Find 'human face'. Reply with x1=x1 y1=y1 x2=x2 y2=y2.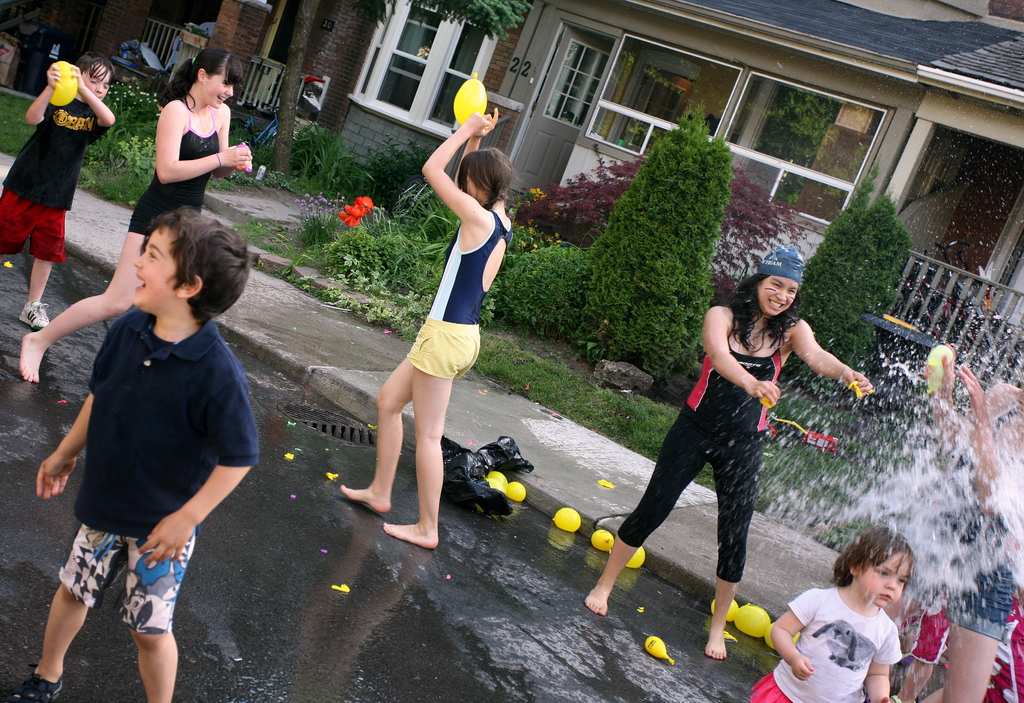
x1=210 y1=70 x2=235 y2=108.
